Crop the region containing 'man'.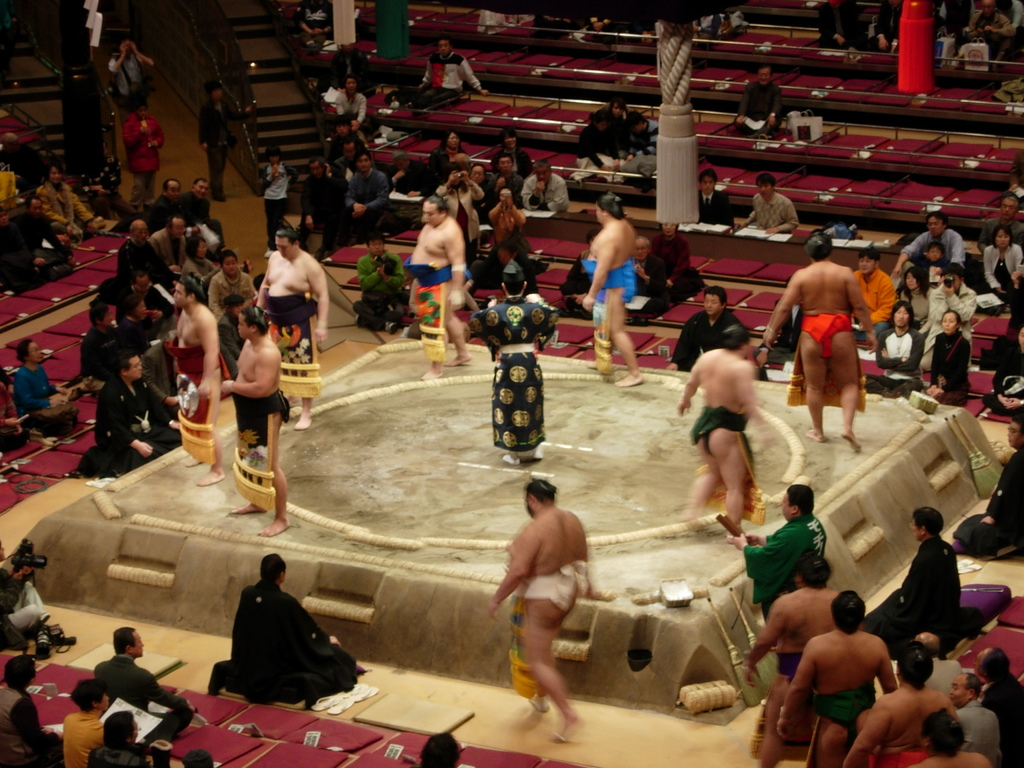
Crop region: (410,34,489,113).
